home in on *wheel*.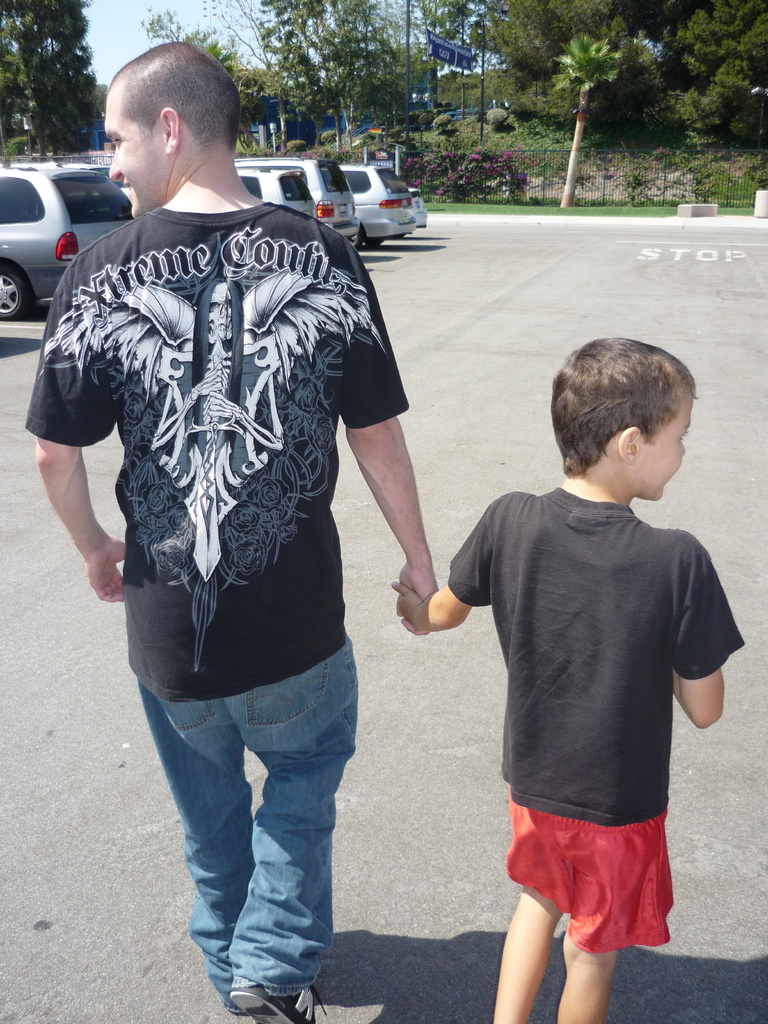
Homed in at <region>0, 255, 43, 319</region>.
